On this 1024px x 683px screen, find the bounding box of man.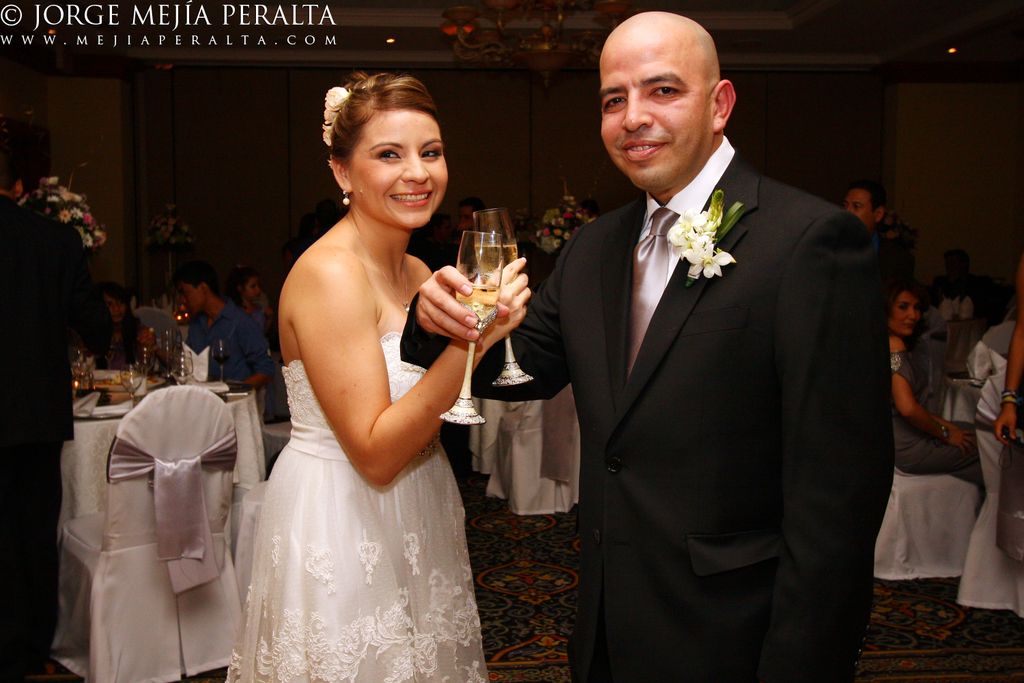
Bounding box: locate(139, 264, 278, 391).
